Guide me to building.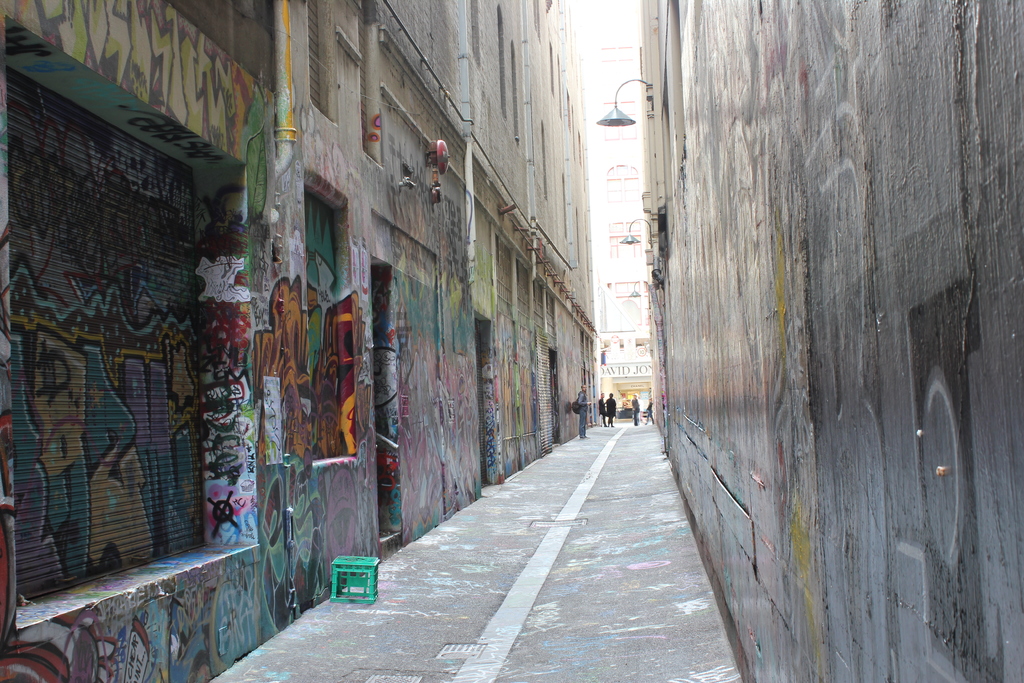
Guidance: pyautogui.locateOnScreen(0, 0, 602, 682).
